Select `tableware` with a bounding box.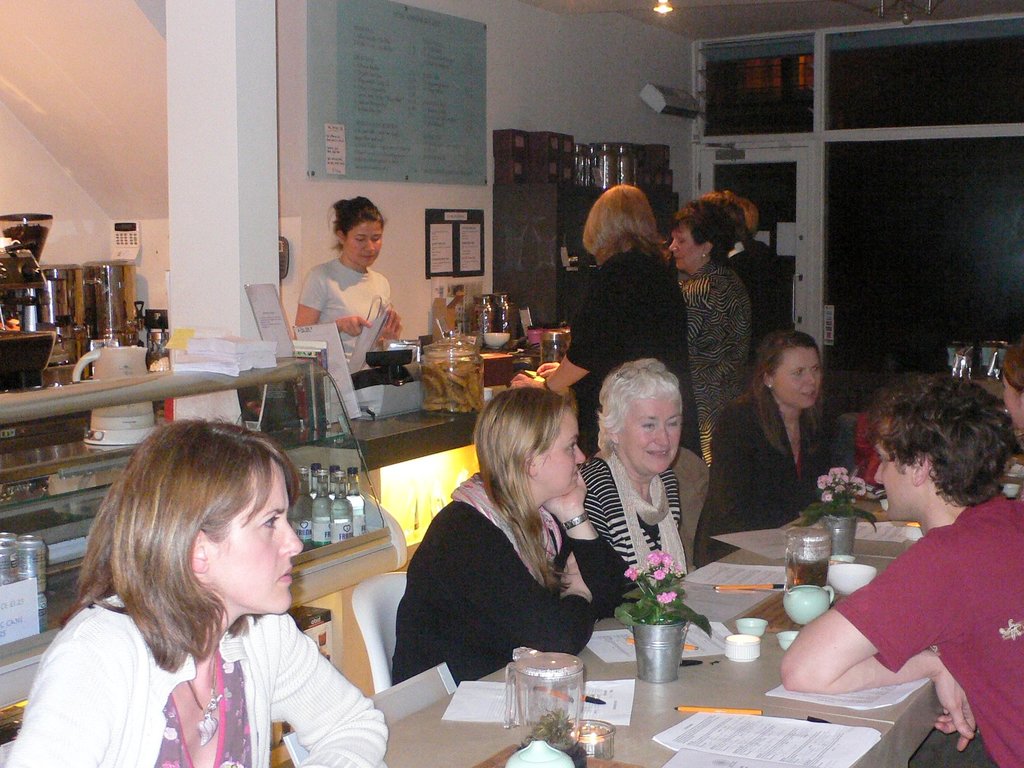
579,717,612,760.
